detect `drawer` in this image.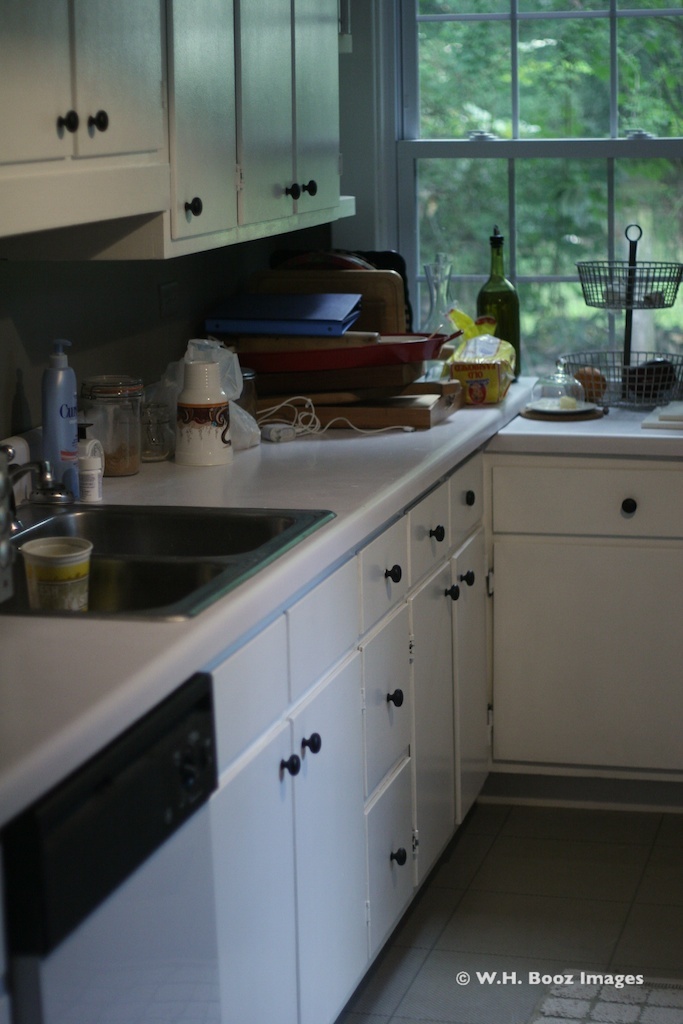
Detection: 474 469 682 538.
